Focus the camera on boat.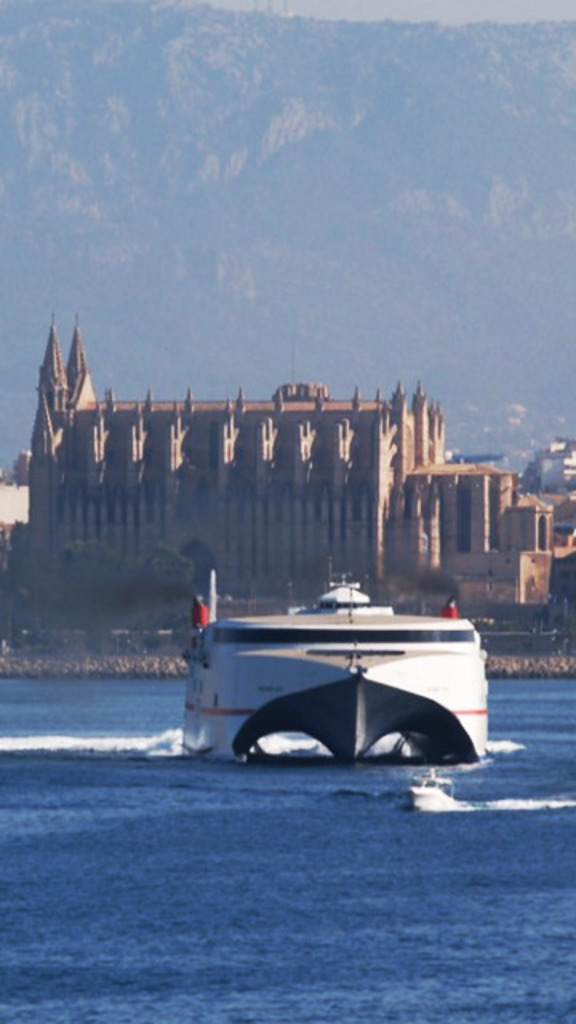
Focus region: (408, 765, 461, 808).
